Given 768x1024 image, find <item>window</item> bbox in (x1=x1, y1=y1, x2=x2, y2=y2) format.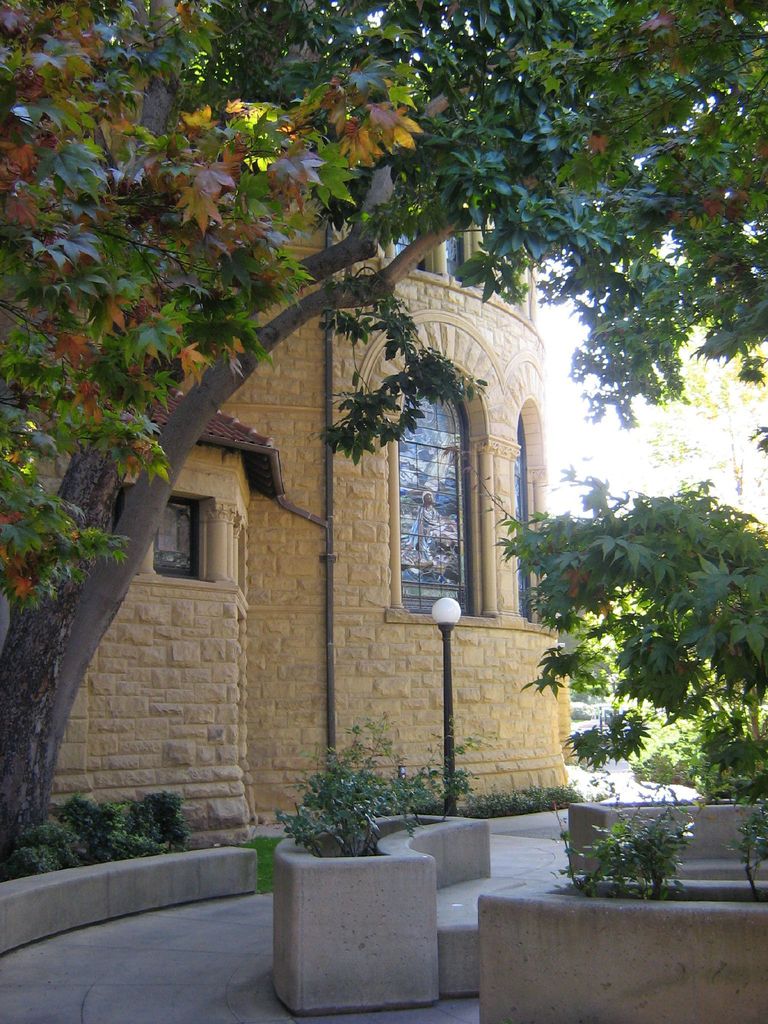
(x1=510, y1=420, x2=532, y2=621).
